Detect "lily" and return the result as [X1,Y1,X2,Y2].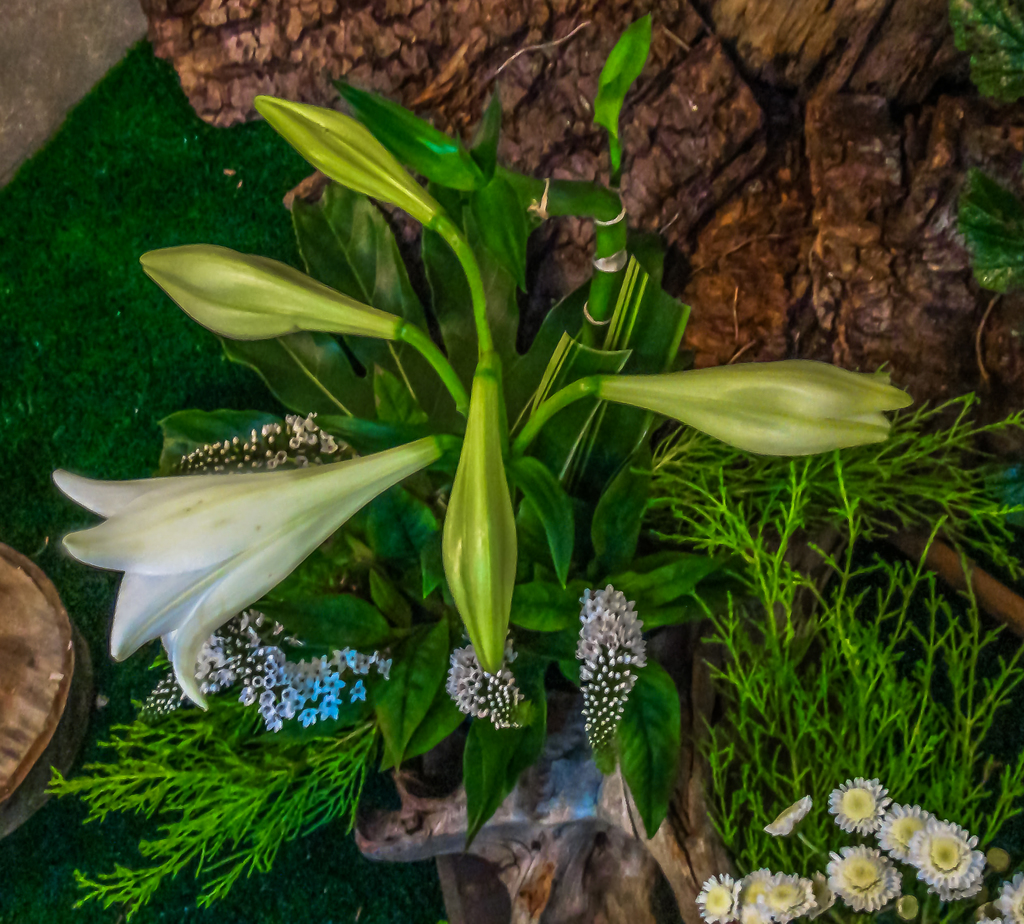
[50,438,438,725].
